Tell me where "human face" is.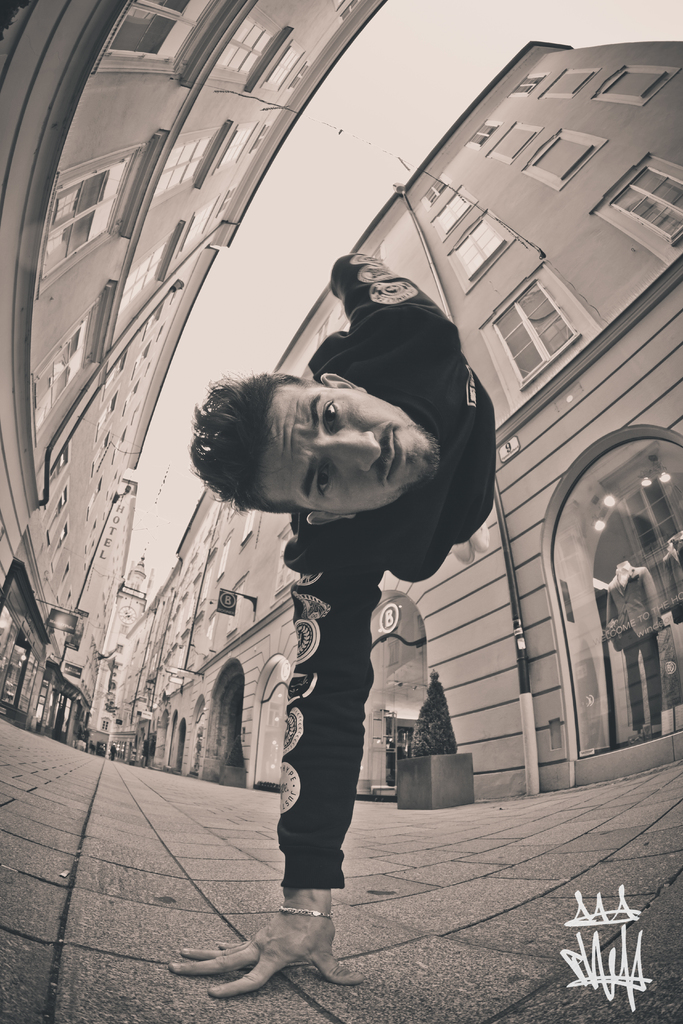
"human face" is at 261,383,438,515.
